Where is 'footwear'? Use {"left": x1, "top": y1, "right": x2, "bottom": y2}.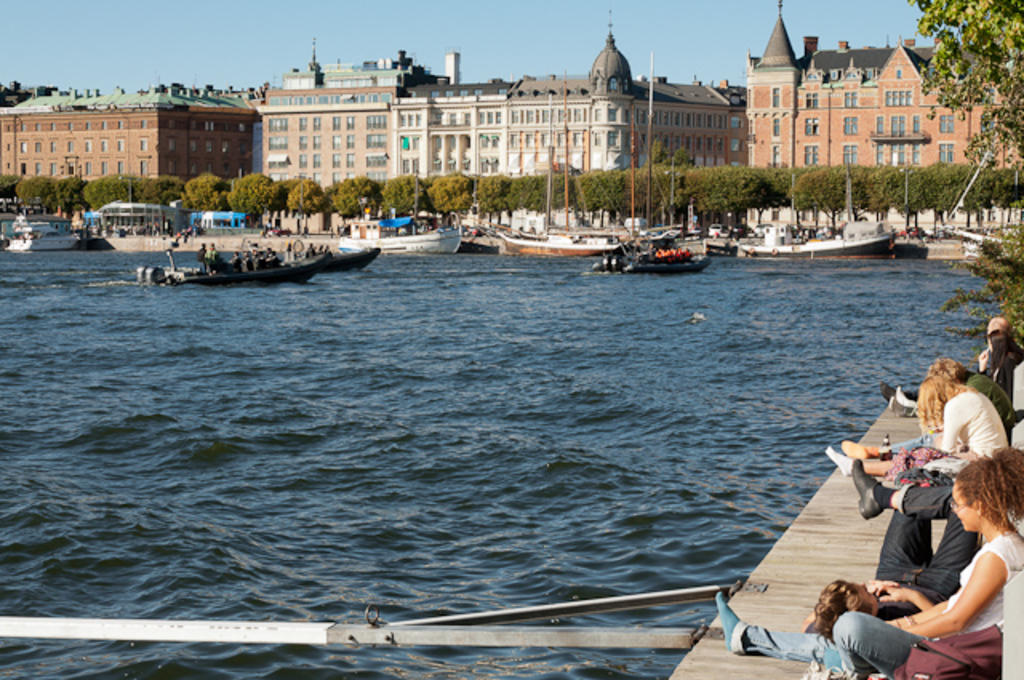
{"left": 886, "top": 384, "right": 906, "bottom": 411}.
